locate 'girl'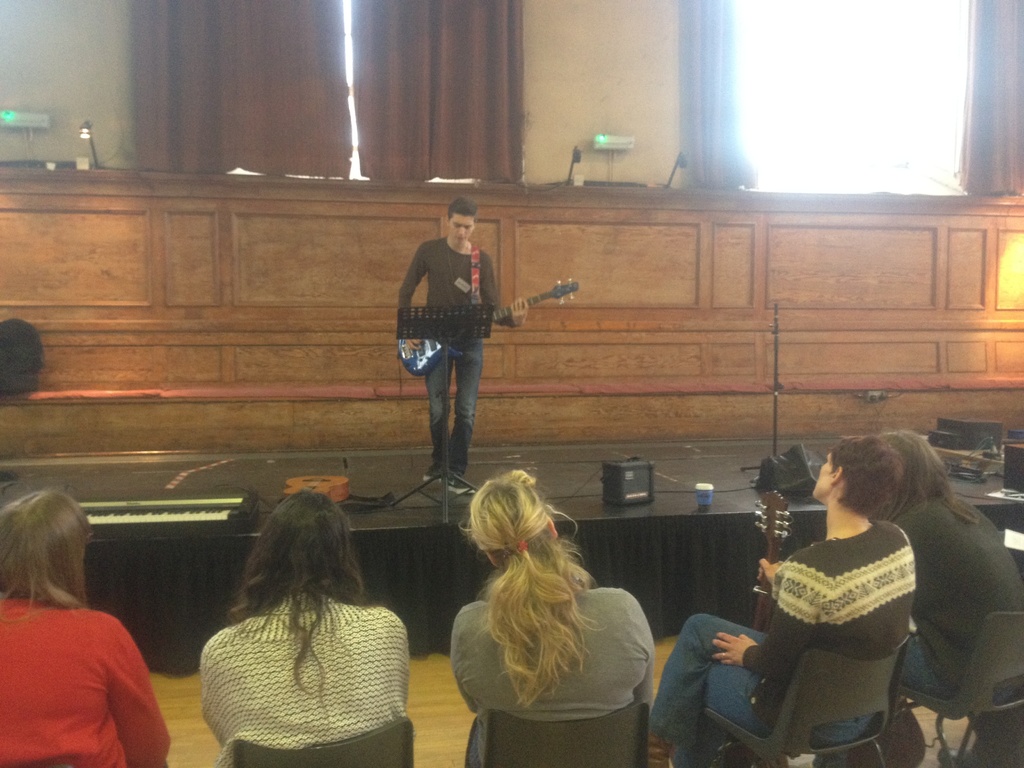
(x1=0, y1=492, x2=172, y2=767)
